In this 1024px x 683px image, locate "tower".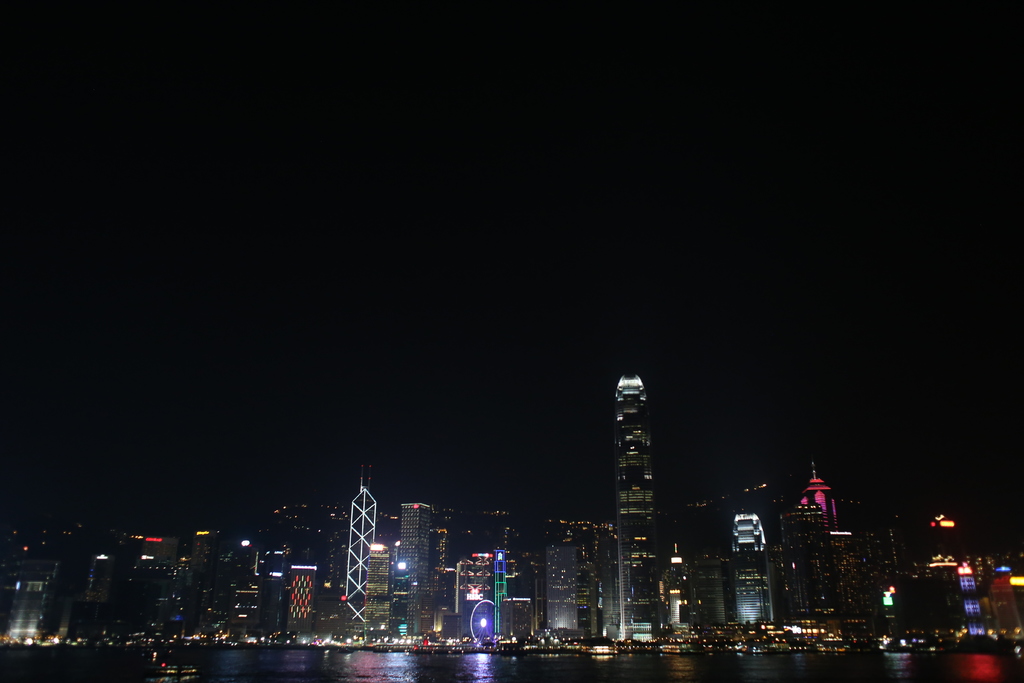
Bounding box: 399, 503, 436, 608.
